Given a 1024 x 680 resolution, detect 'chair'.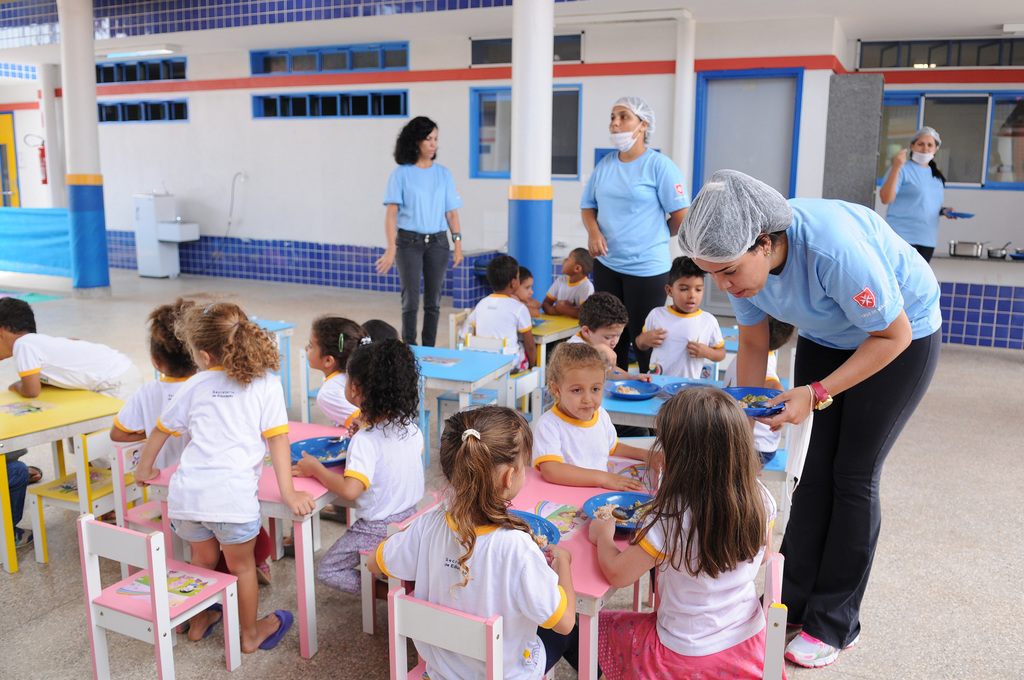
crop(65, 496, 262, 674).
